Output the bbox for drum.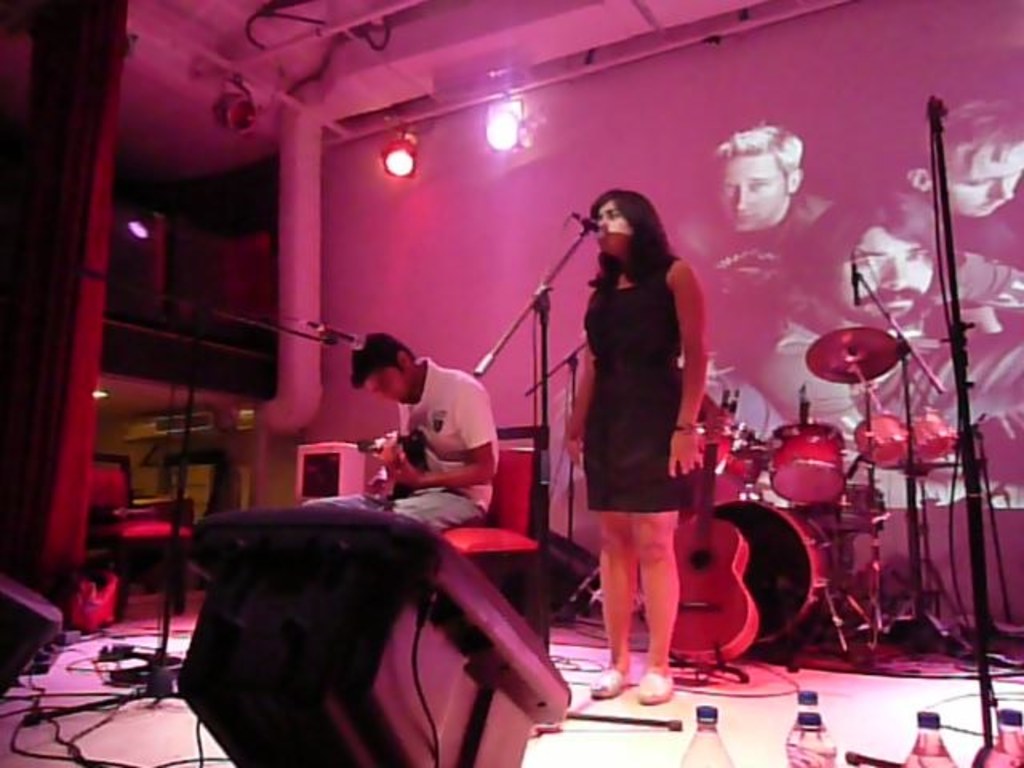
x1=706, y1=429, x2=766, y2=485.
